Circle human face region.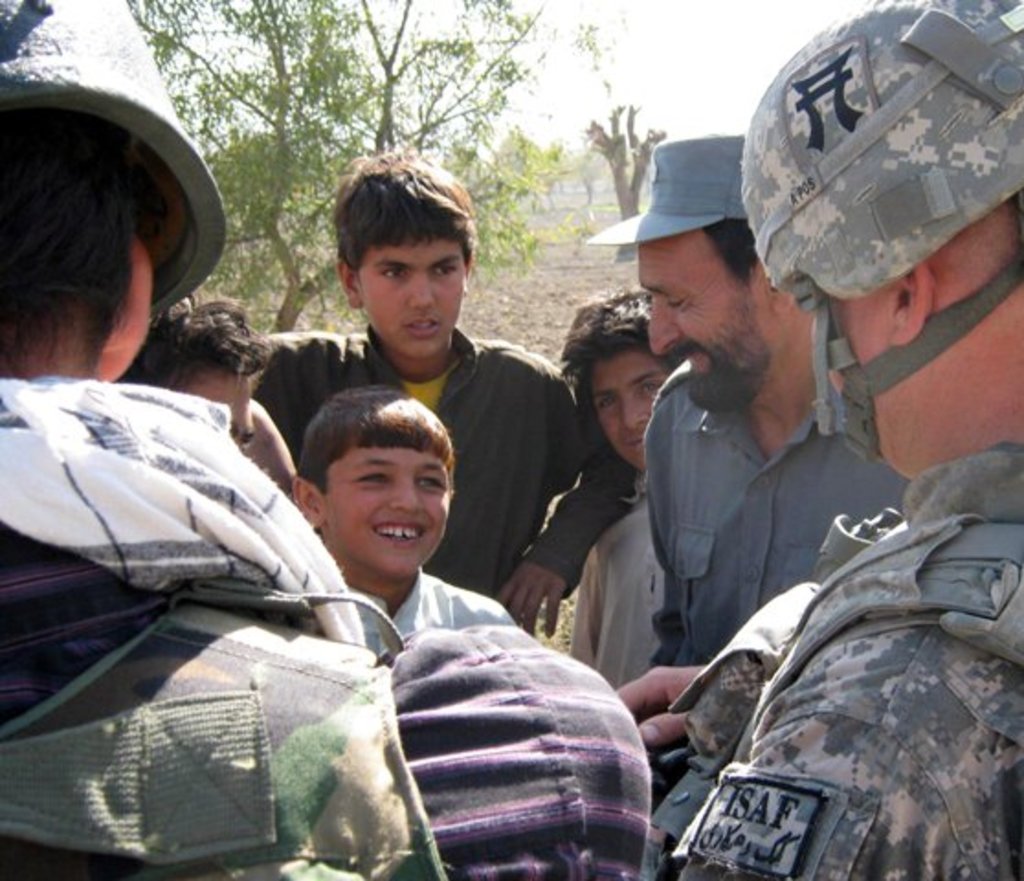
Region: {"x1": 178, "y1": 369, "x2": 253, "y2": 448}.
